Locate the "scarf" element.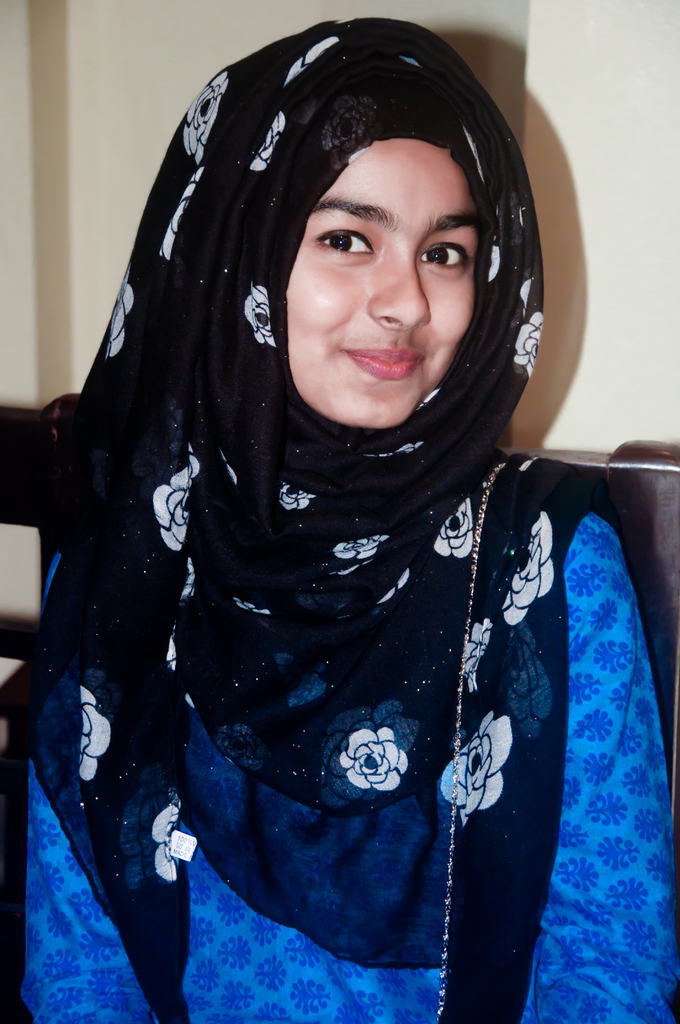
Element bbox: [left=6, top=1, right=604, bottom=1021].
